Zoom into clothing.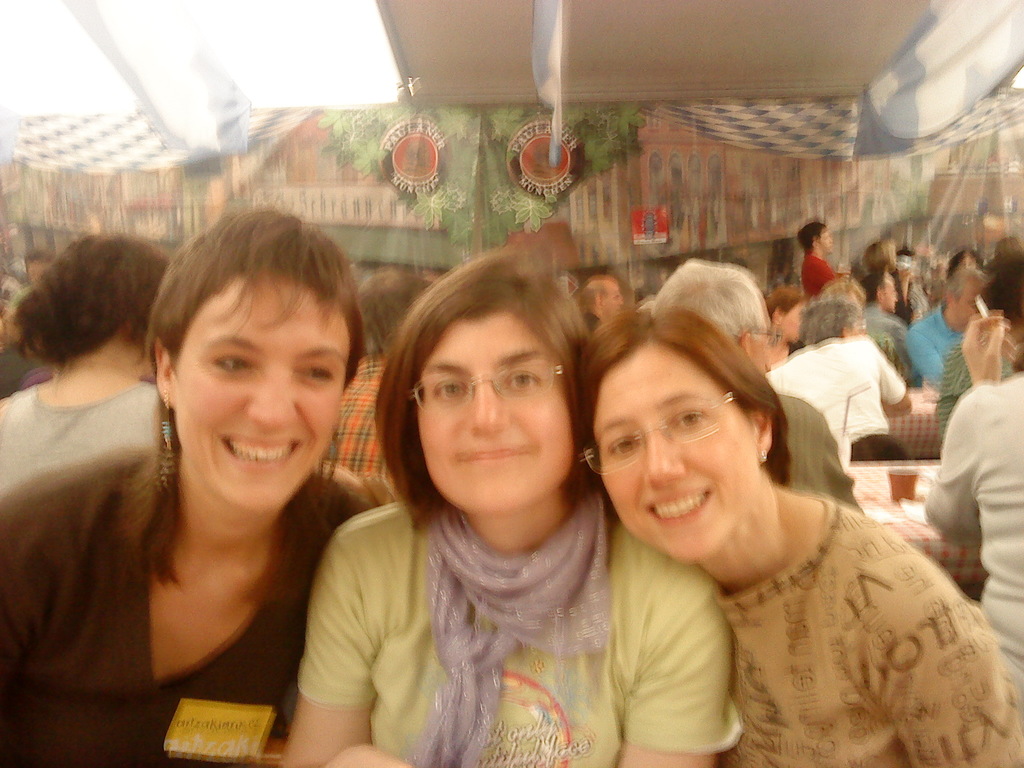
Zoom target: bbox=(920, 369, 1023, 745).
